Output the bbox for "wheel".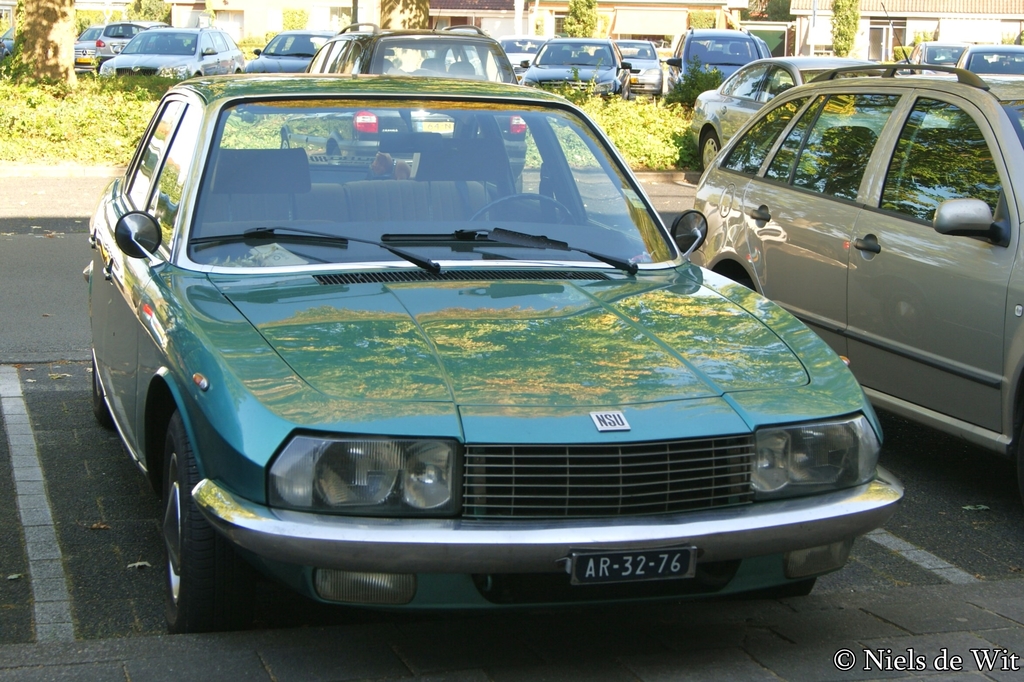
331,145,342,156.
